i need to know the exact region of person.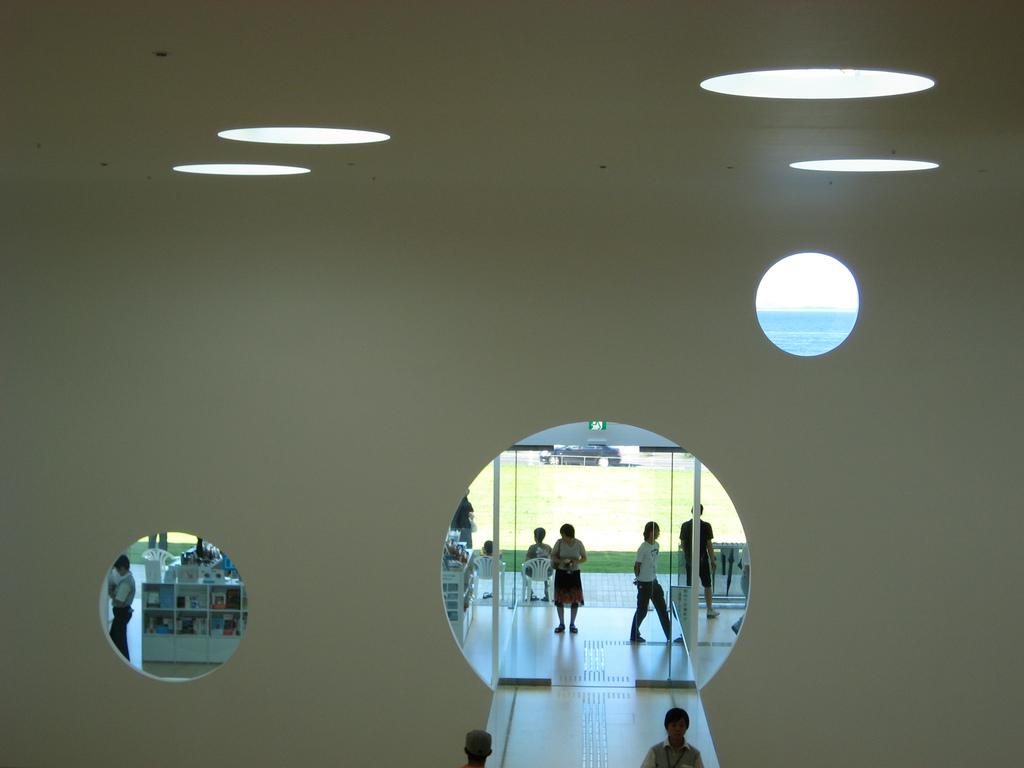
Region: 106,552,136,663.
